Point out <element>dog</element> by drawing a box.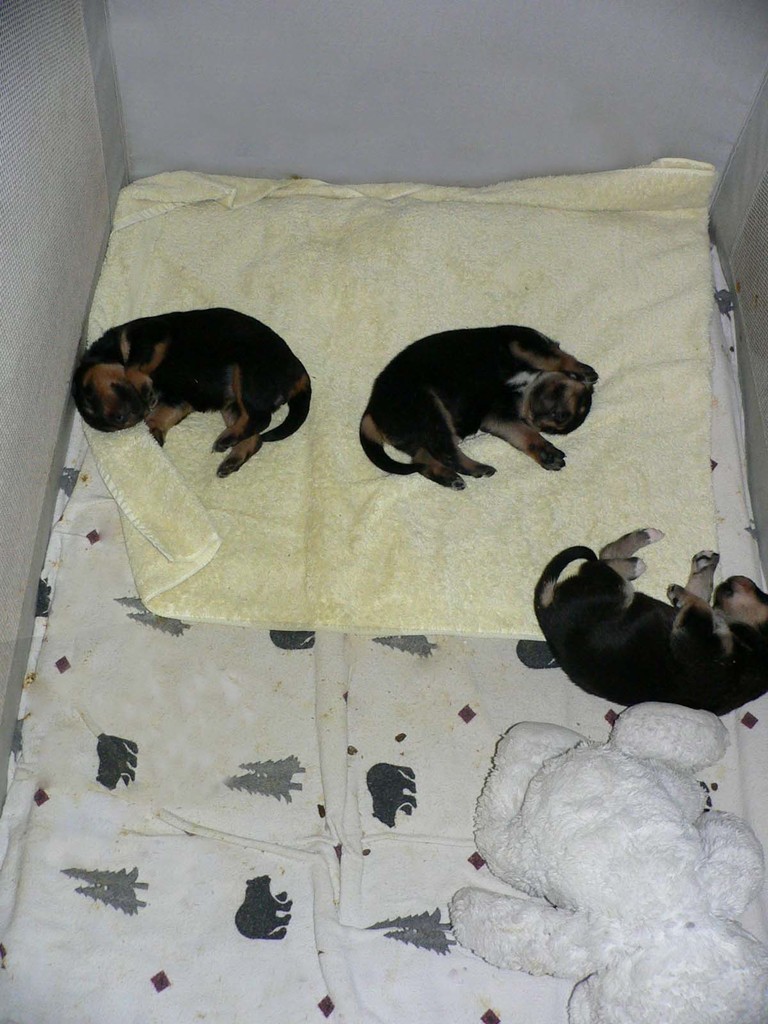
box(67, 300, 317, 477).
